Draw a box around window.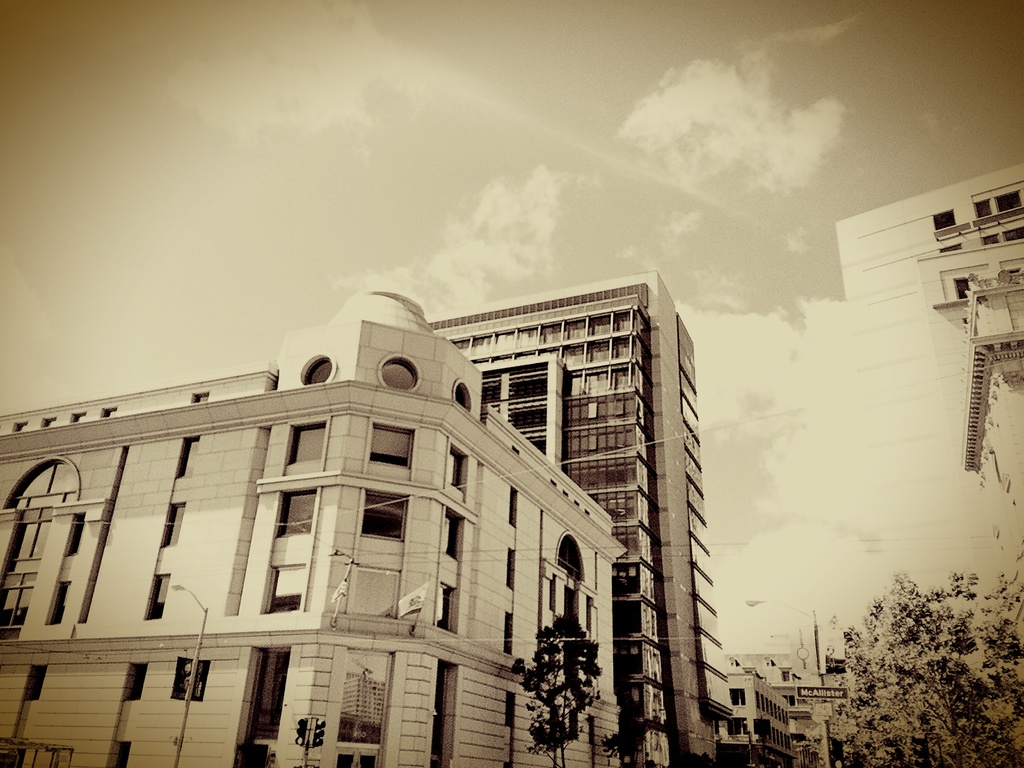
bbox=(166, 653, 211, 704).
